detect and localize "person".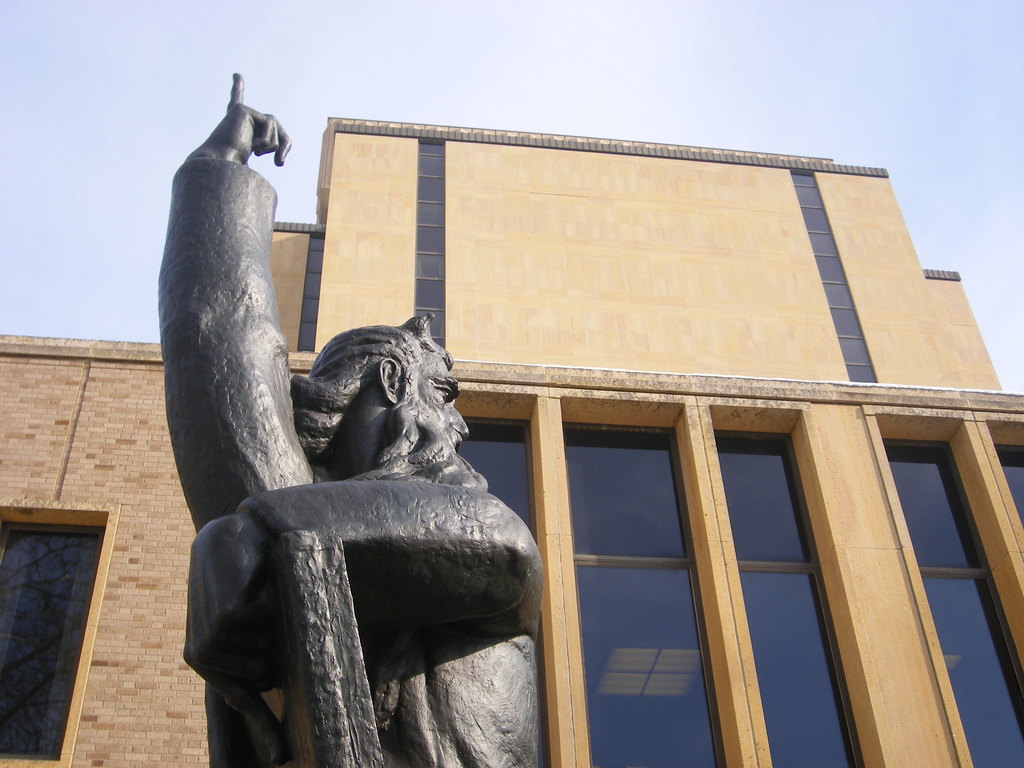
Localized at <bbox>153, 67, 541, 767</bbox>.
